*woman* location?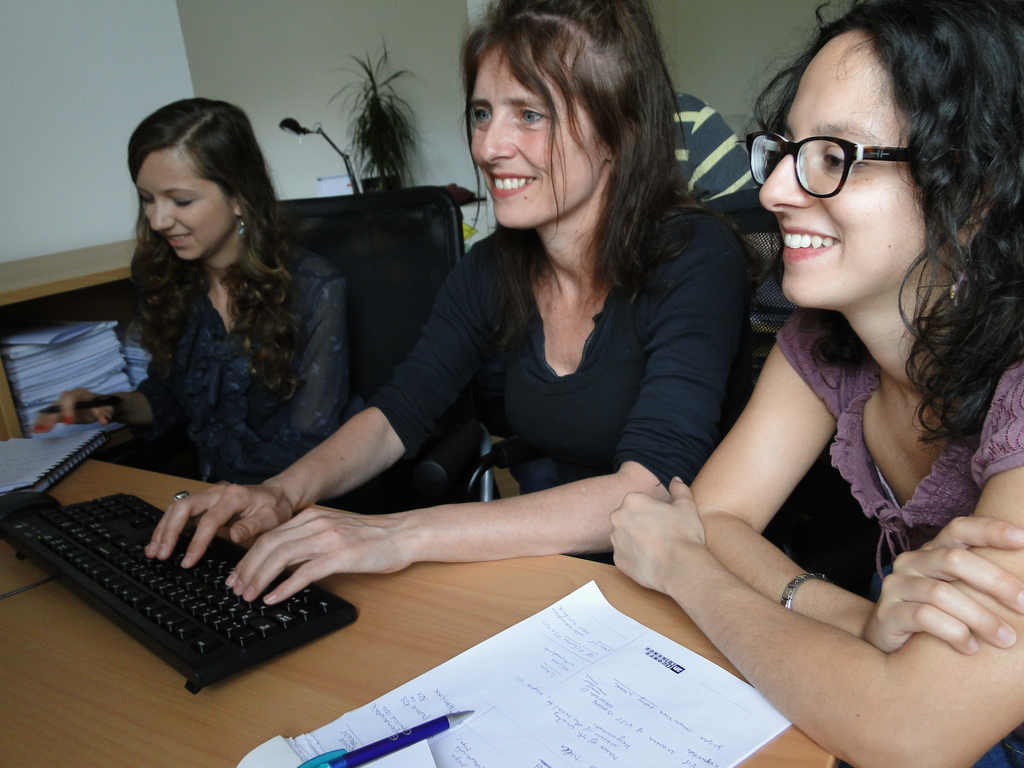
region(141, 0, 774, 614)
